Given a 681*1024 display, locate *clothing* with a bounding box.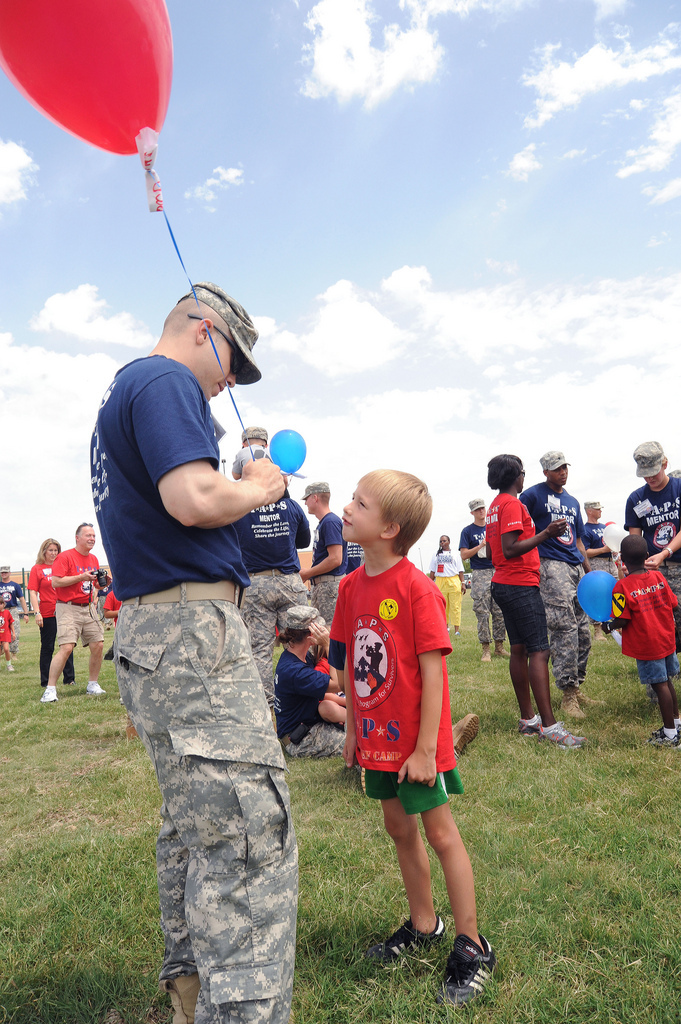
Located: [226,484,311,717].
